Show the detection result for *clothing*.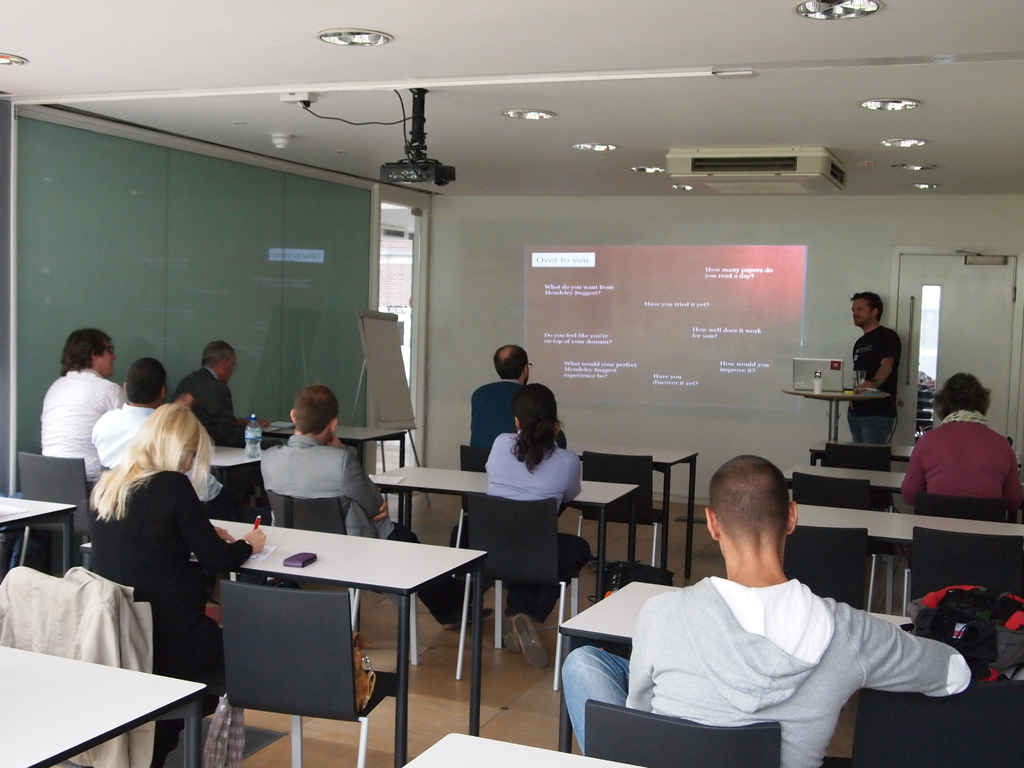
[x1=486, y1=437, x2=595, y2=604].
